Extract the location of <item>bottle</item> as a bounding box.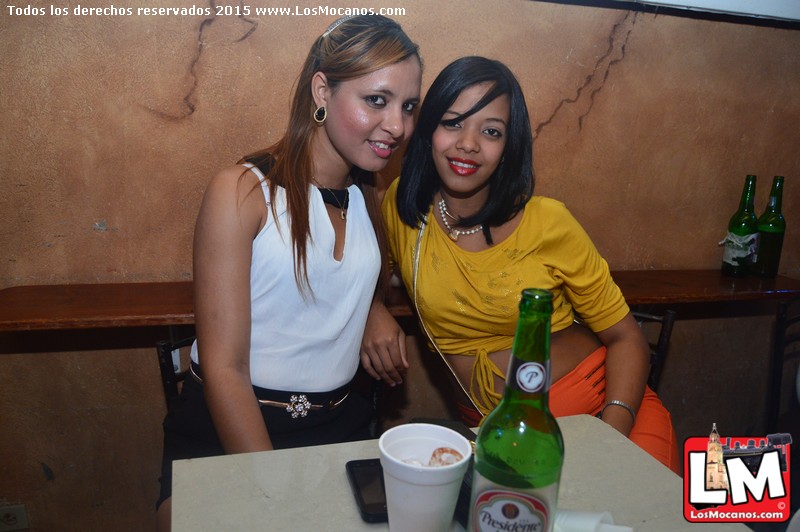
(left=476, top=286, right=569, bottom=524).
